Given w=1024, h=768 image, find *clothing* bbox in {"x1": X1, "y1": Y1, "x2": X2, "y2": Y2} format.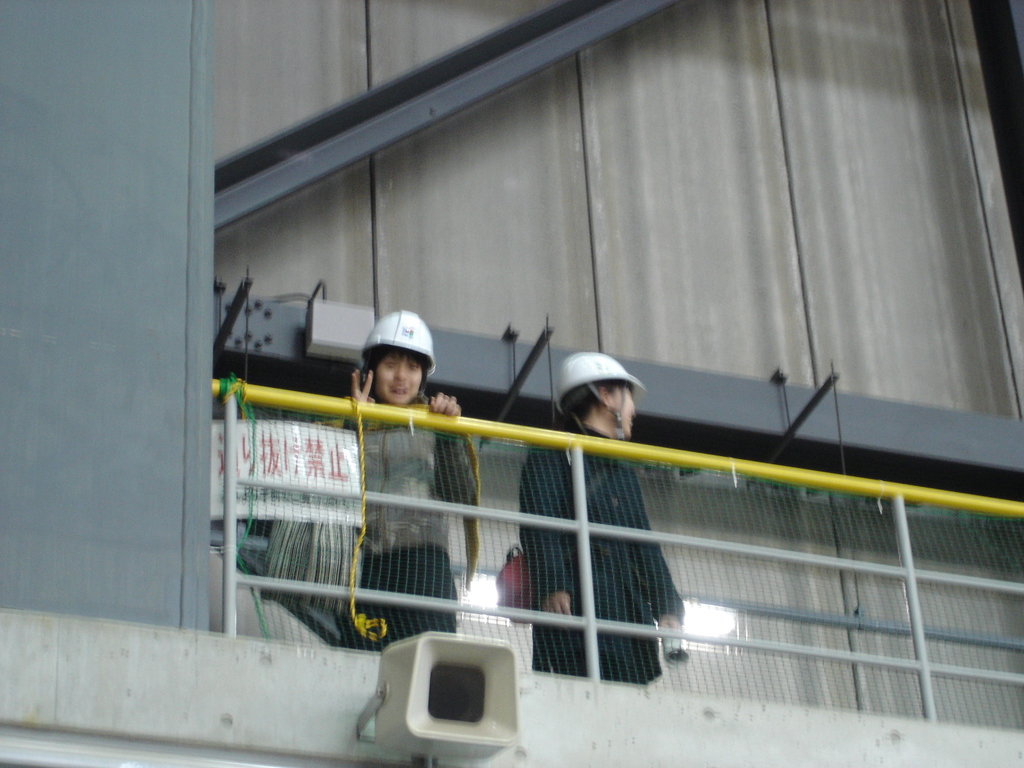
{"x1": 519, "y1": 419, "x2": 682, "y2": 679}.
